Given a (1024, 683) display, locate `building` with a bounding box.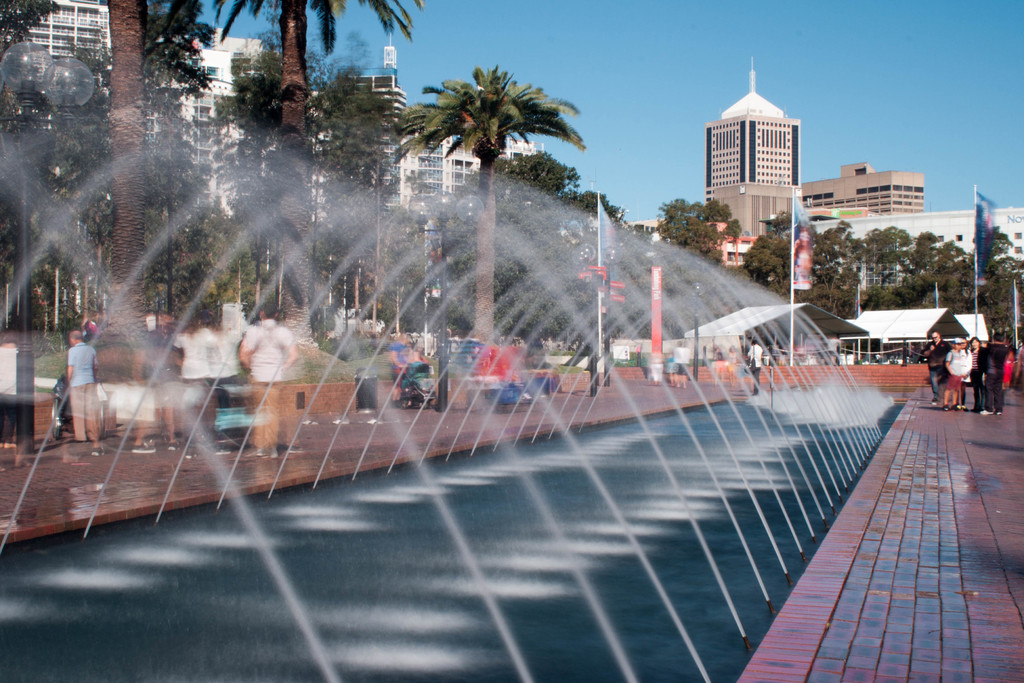
Located: [left=704, top=71, right=803, bottom=243].
